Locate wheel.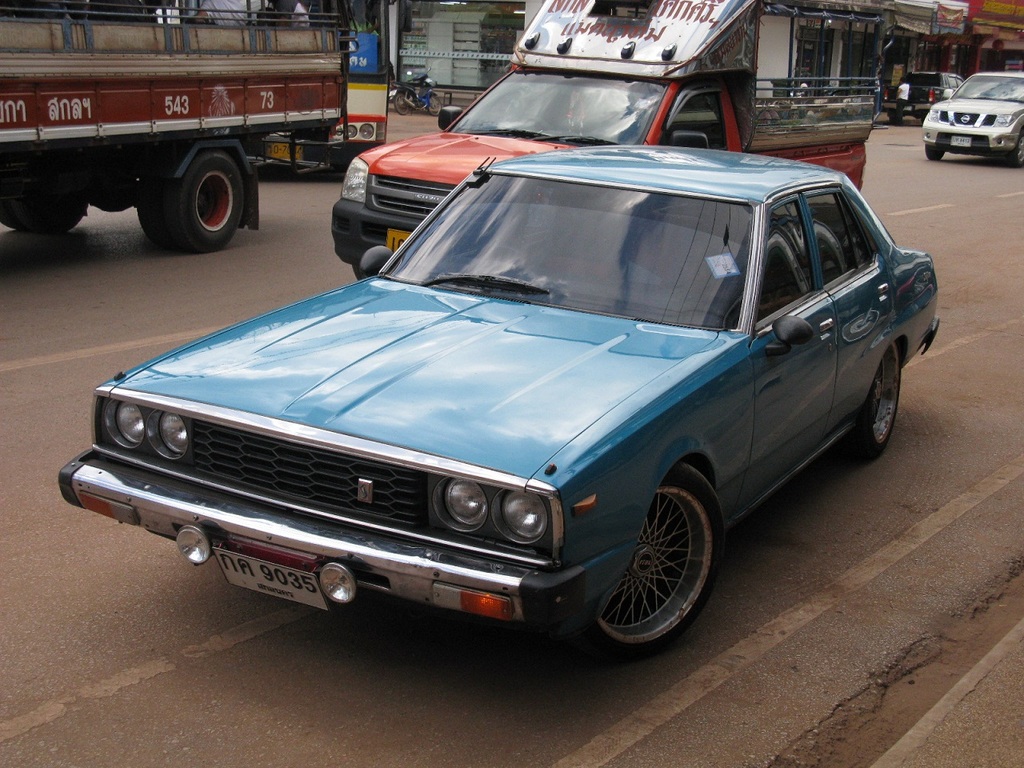
Bounding box: [922,145,947,163].
